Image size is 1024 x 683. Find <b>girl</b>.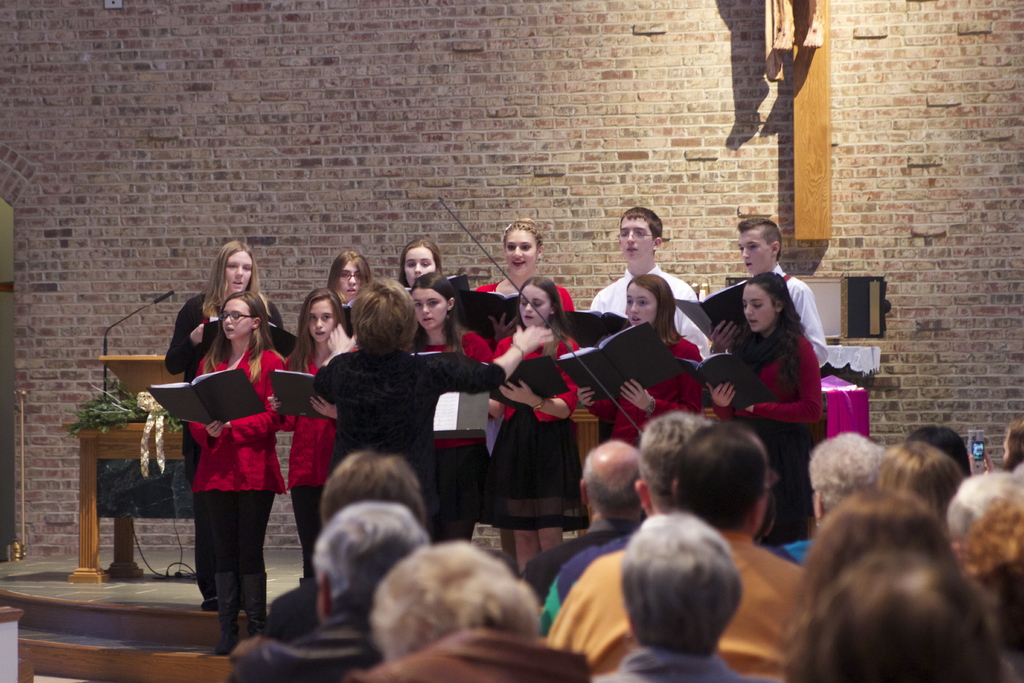
Rect(699, 273, 824, 546).
